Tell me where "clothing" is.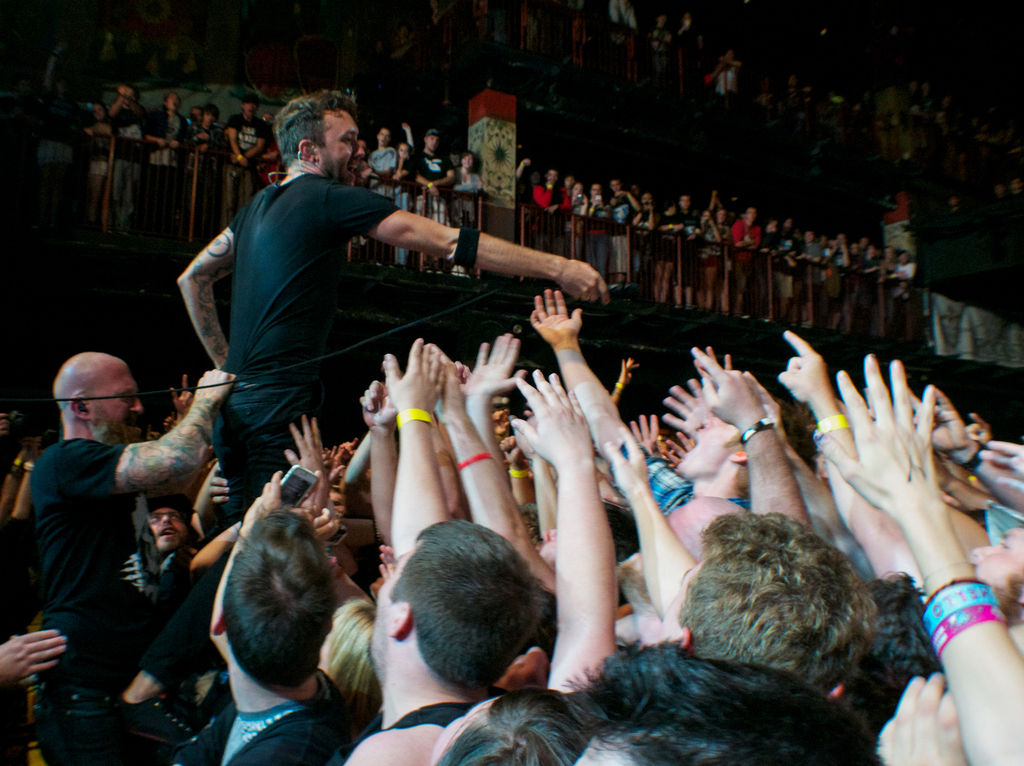
"clothing" is at box=[712, 221, 731, 276].
